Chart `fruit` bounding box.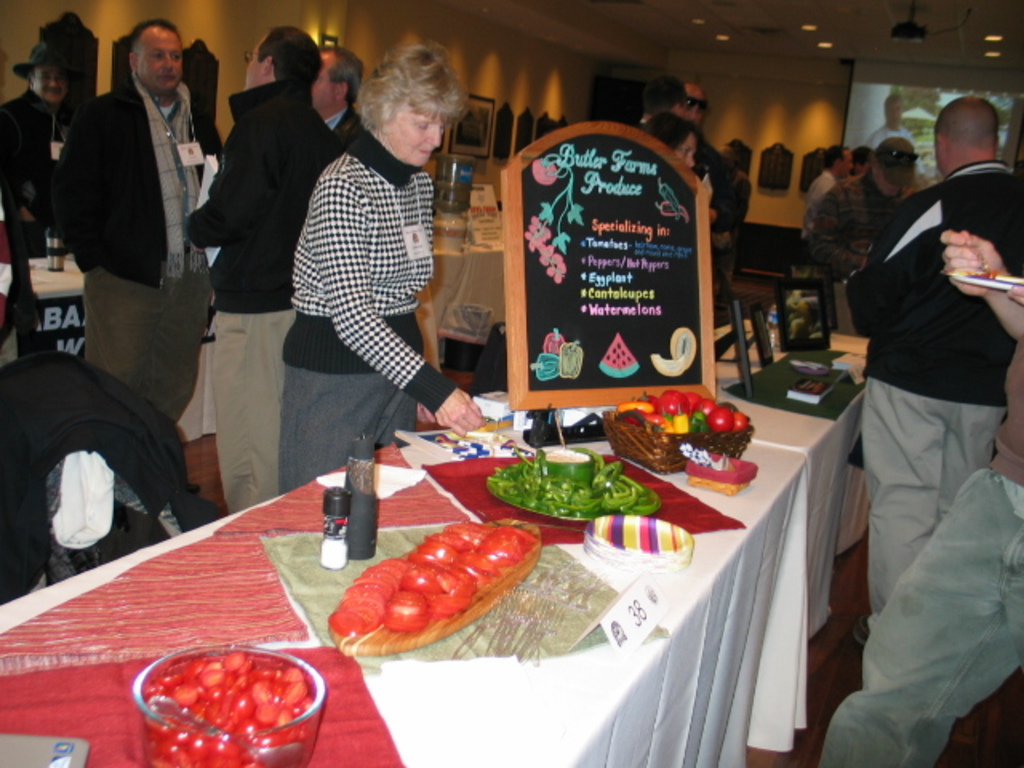
Charted: bbox(342, 528, 536, 645).
